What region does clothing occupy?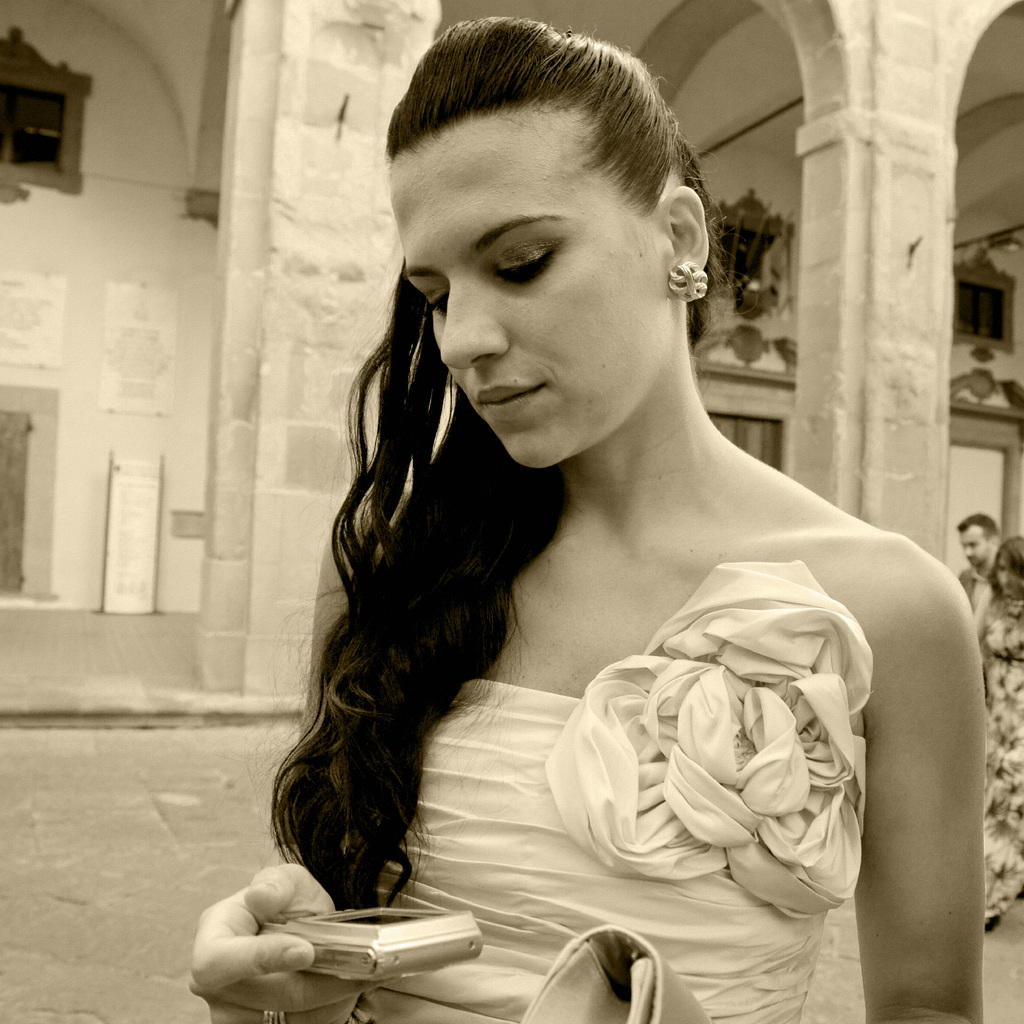
[254,351,988,975].
